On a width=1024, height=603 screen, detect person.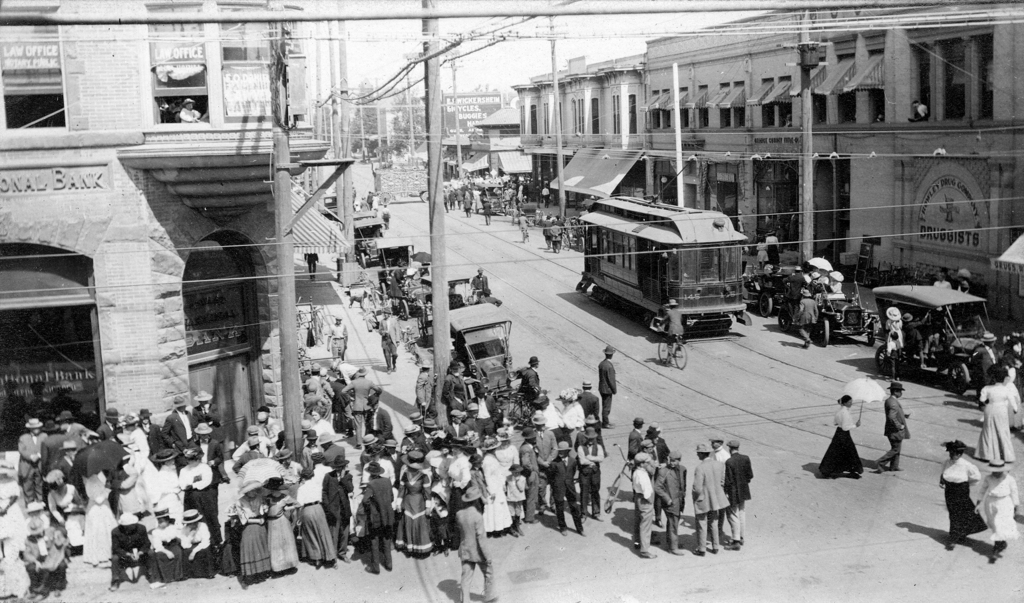
detection(938, 443, 983, 544).
